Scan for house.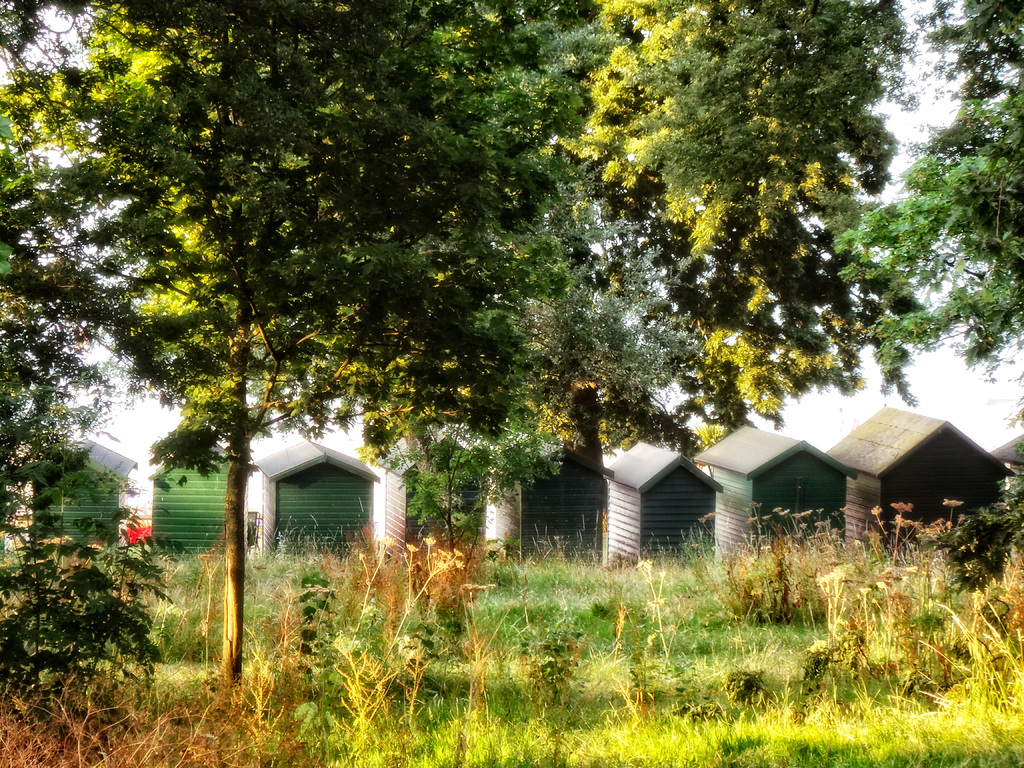
Scan result: crop(823, 403, 1014, 557).
